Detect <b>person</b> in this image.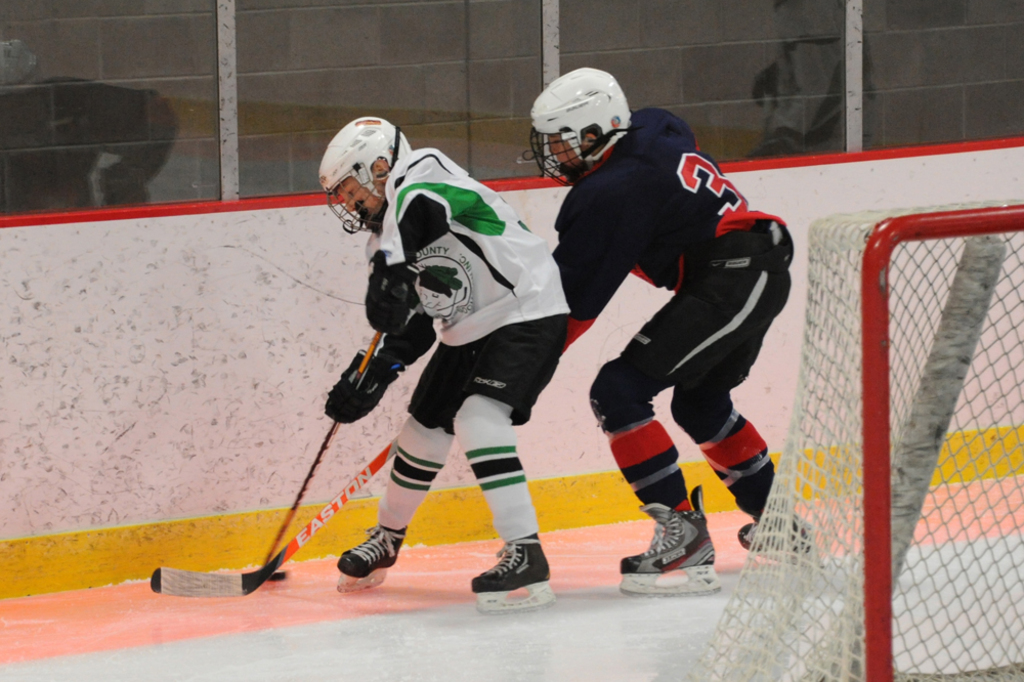
Detection: crop(524, 65, 811, 592).
